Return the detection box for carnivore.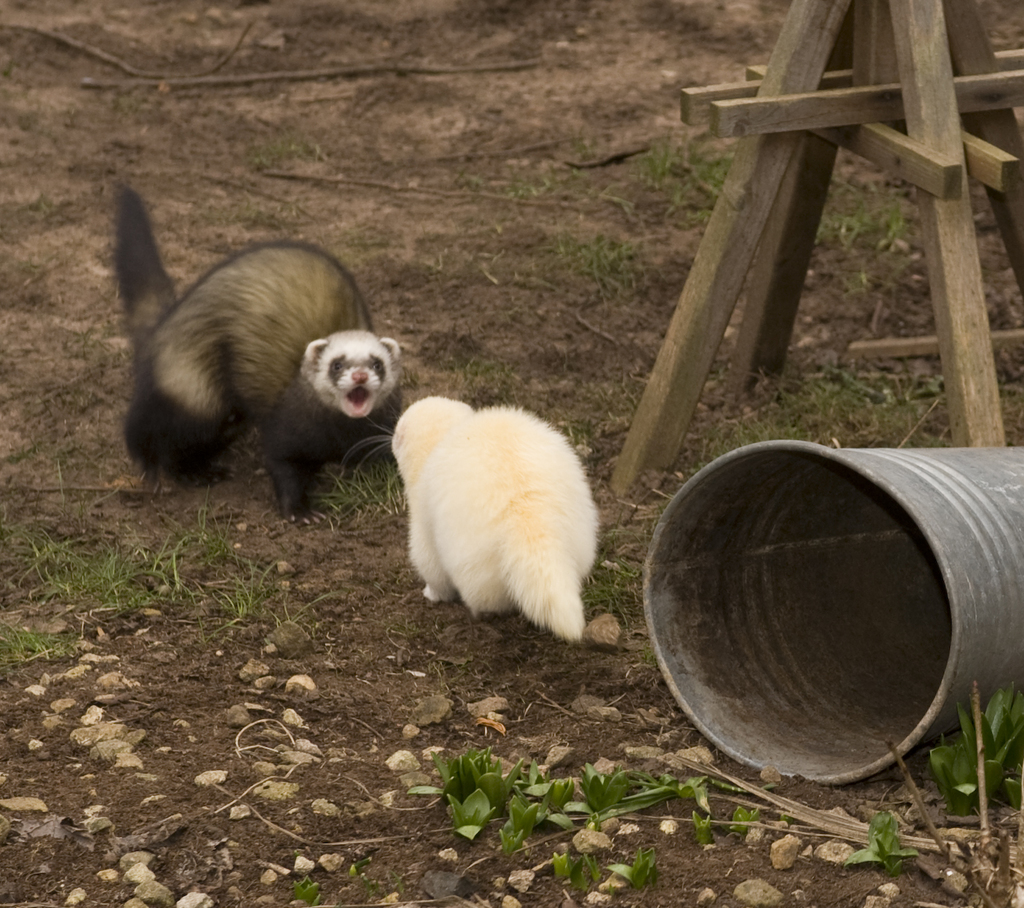
BBox(352, 394, 608, 653).
